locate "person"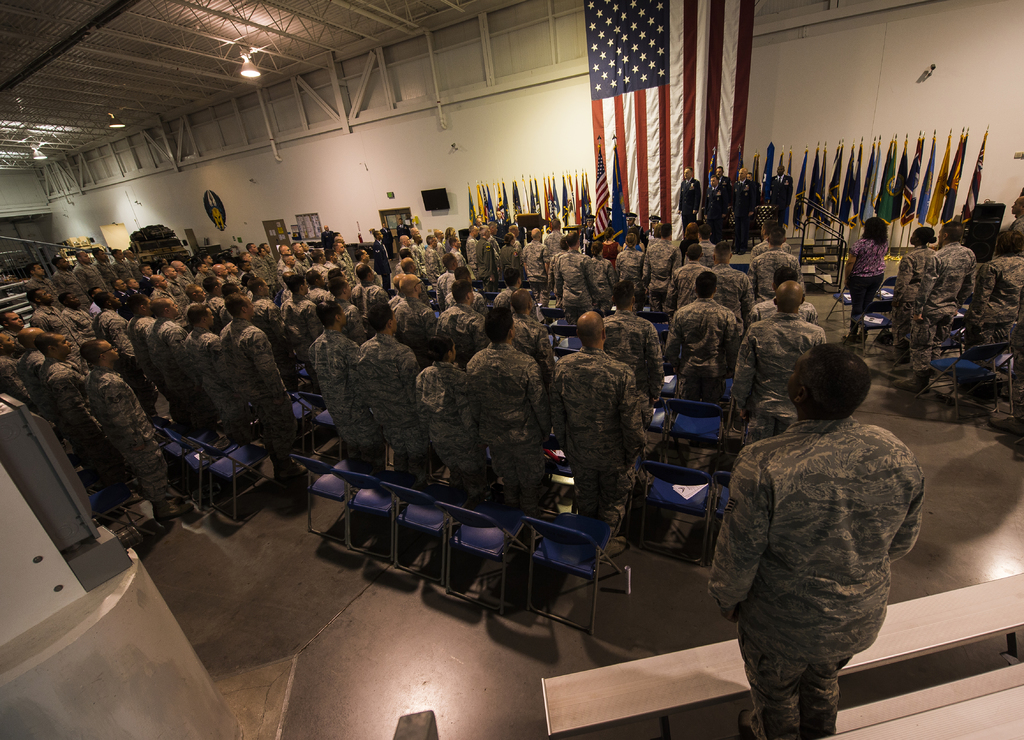
[left=936, top=213, right=972, bottom=335]
